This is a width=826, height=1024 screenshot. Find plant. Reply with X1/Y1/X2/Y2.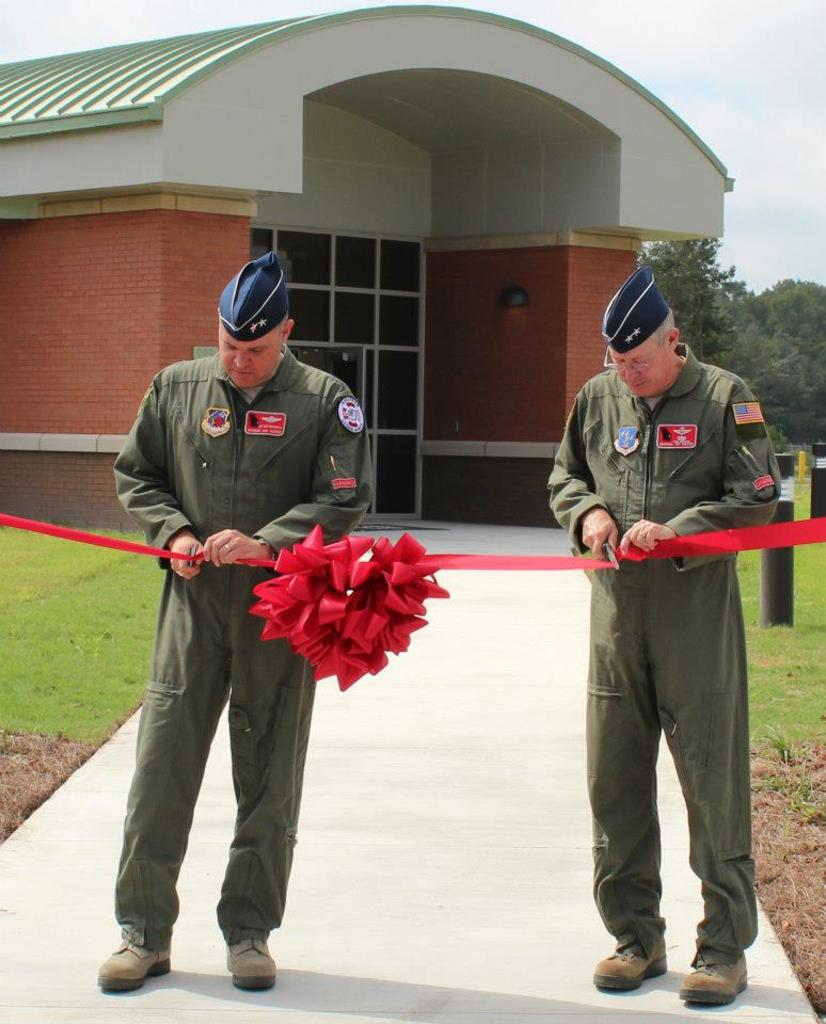
754/711/806/766.
